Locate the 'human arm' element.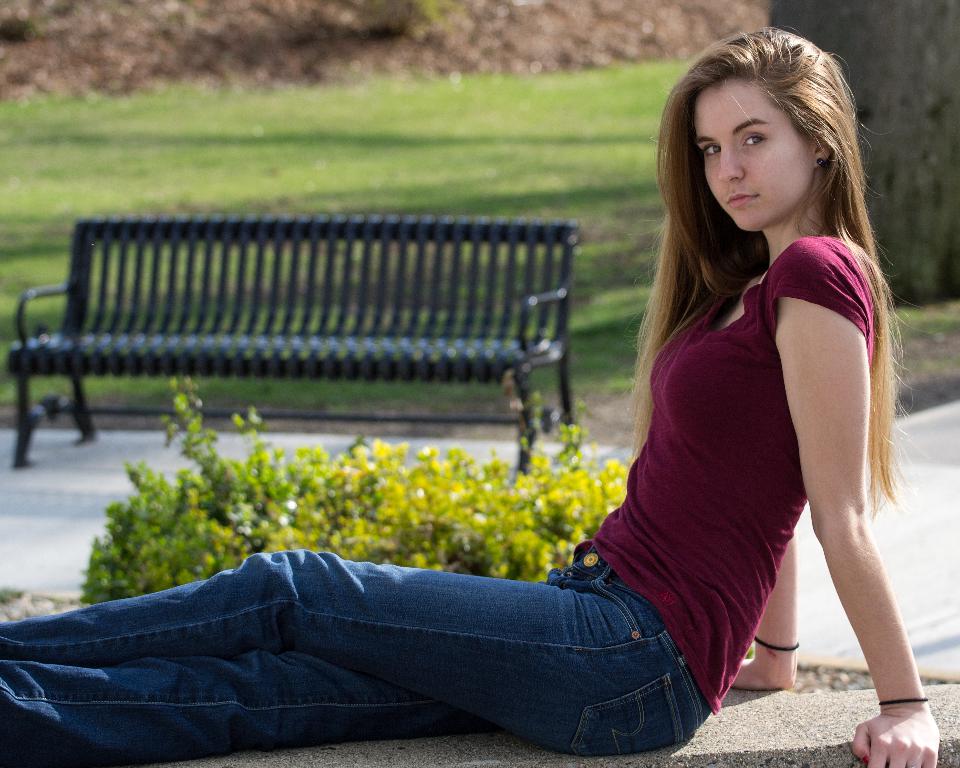
Element bbox: box=[785, 305, 912, 742].
